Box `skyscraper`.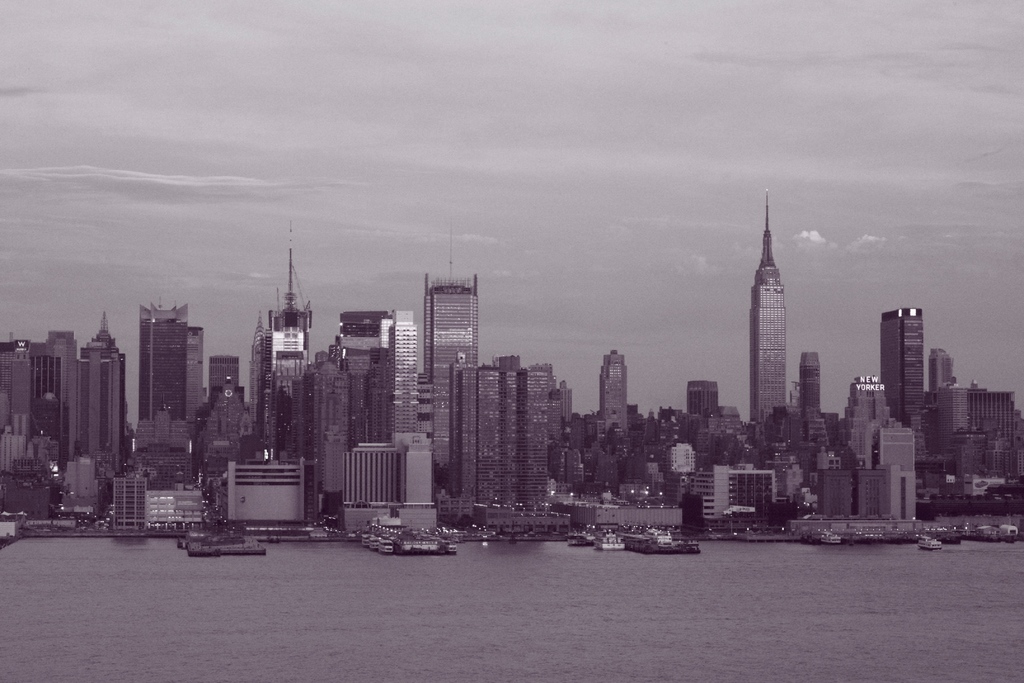
bbox=[602, 346, 630, 442].
